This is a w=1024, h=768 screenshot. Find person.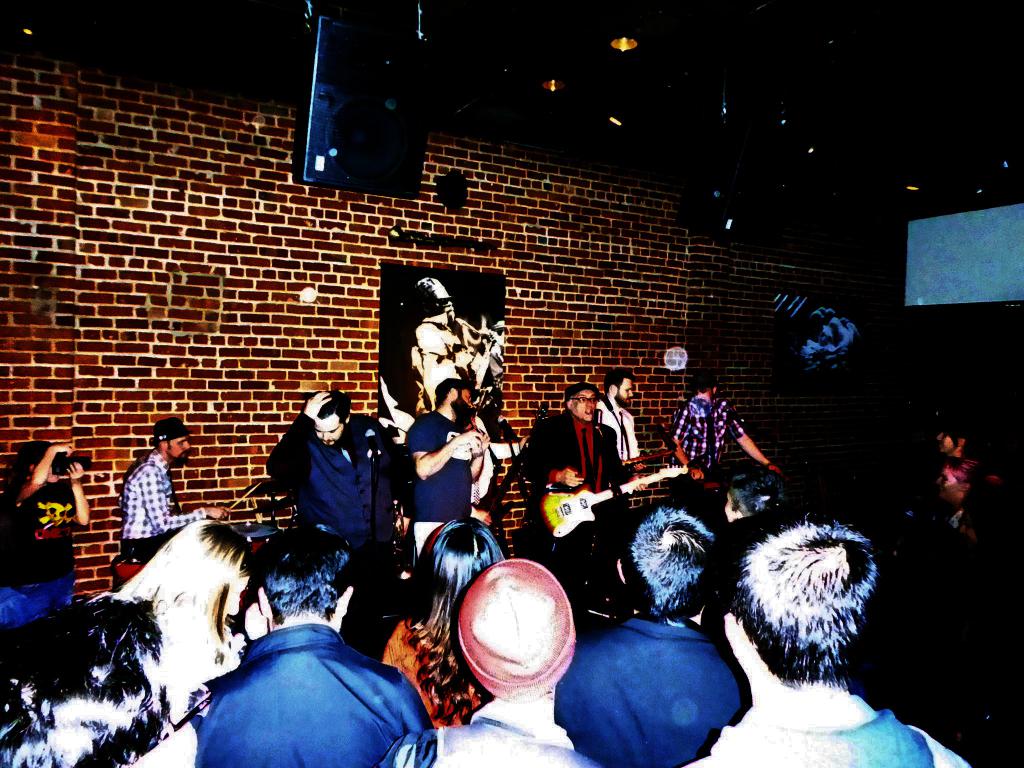
Bounding box: locate(680, 386, 760, 523).
